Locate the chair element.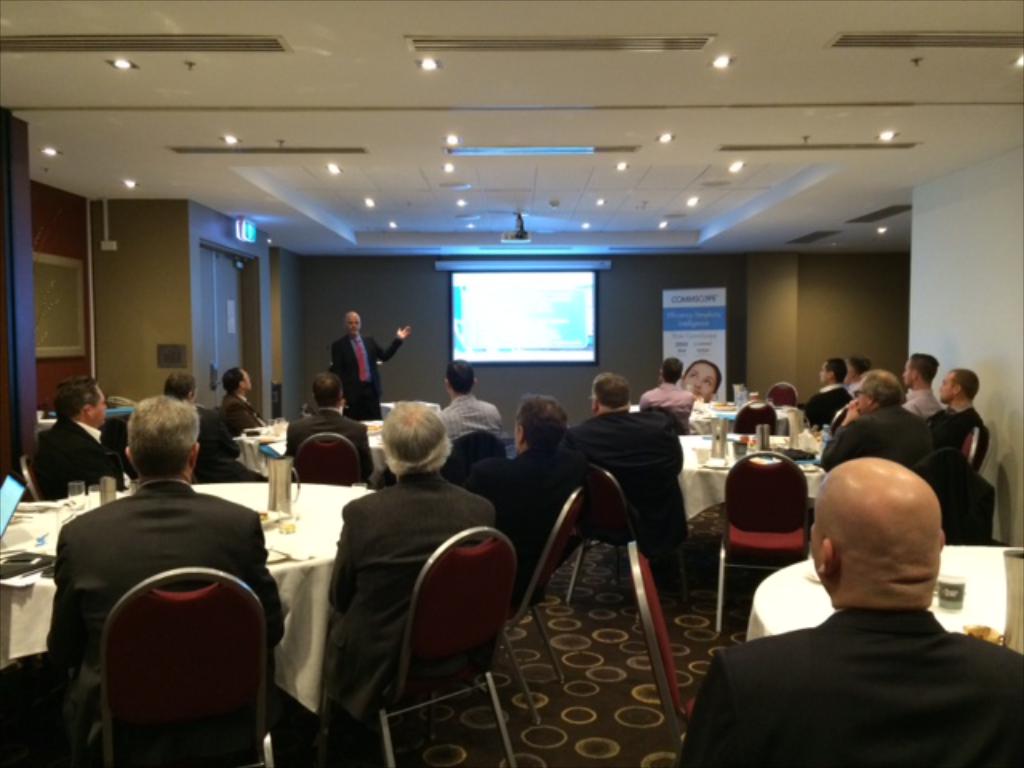
Element bbox: x1=629 y1=541 x2=699 y2=746.
